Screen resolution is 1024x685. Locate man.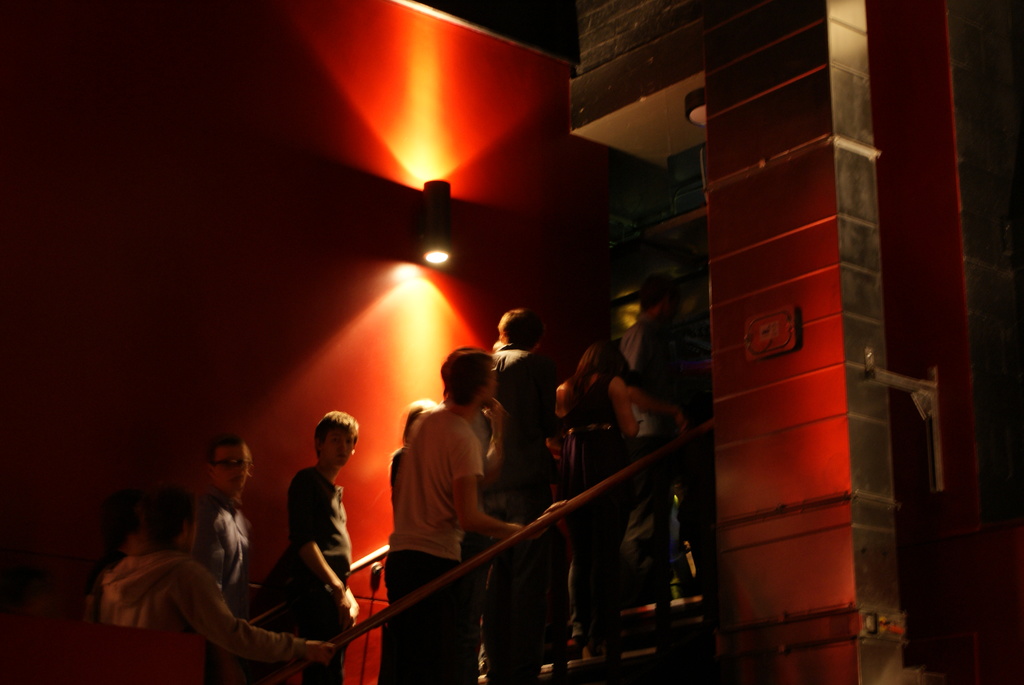
<region>384, 350, 566, 684</region>.
